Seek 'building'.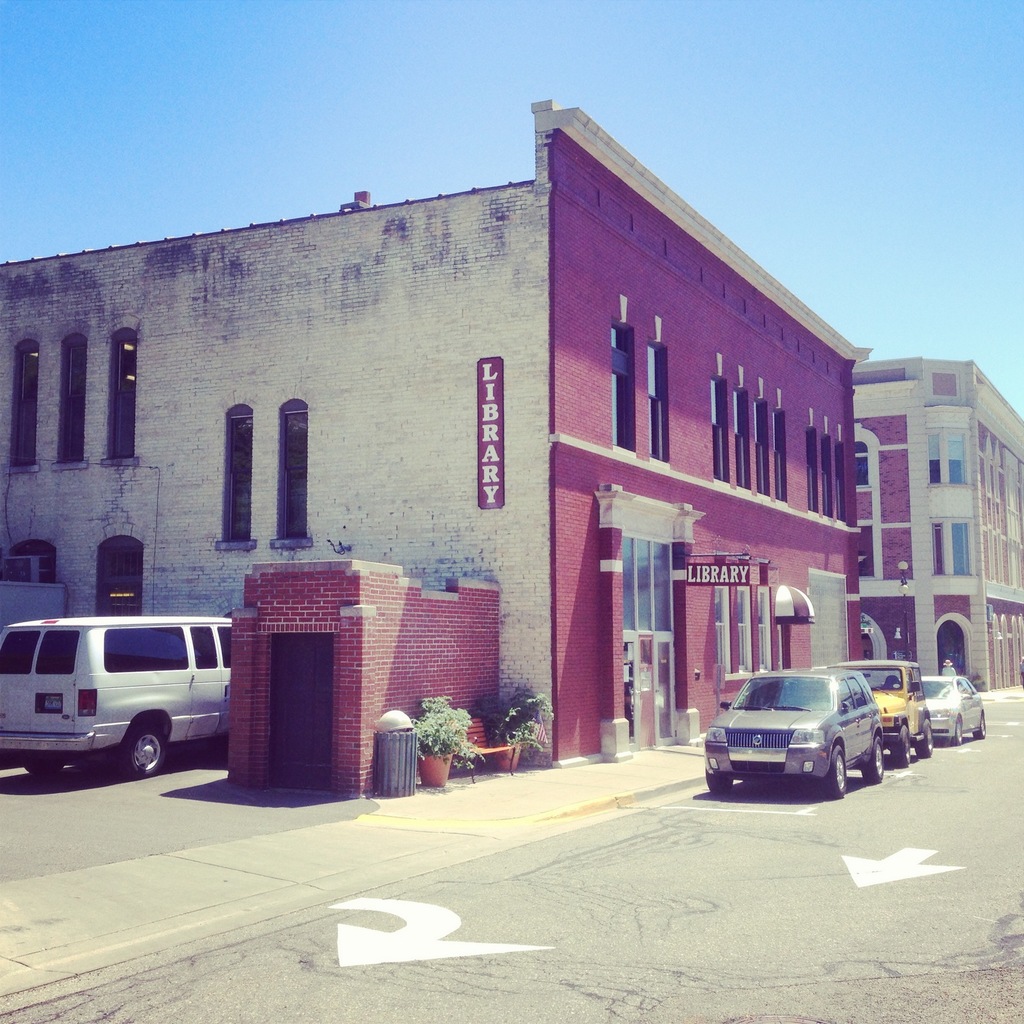
{"x1": 852, "y1": 360, "x2": 1023, "y2": 694}.
